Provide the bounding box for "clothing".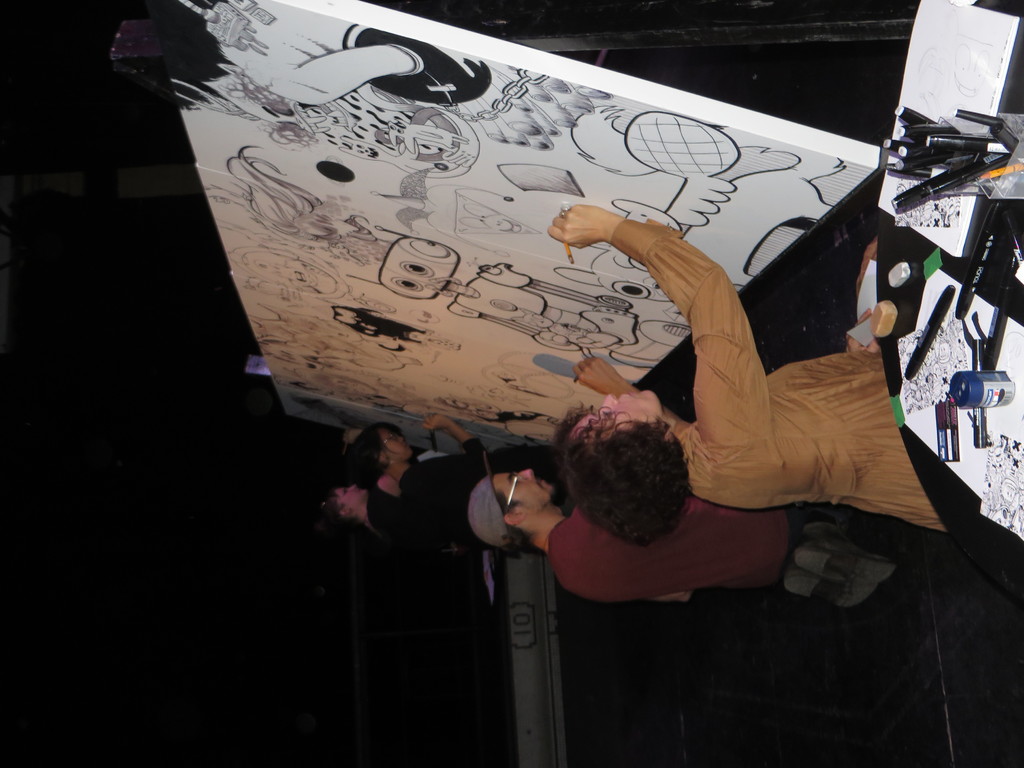
610/218/941/529.
